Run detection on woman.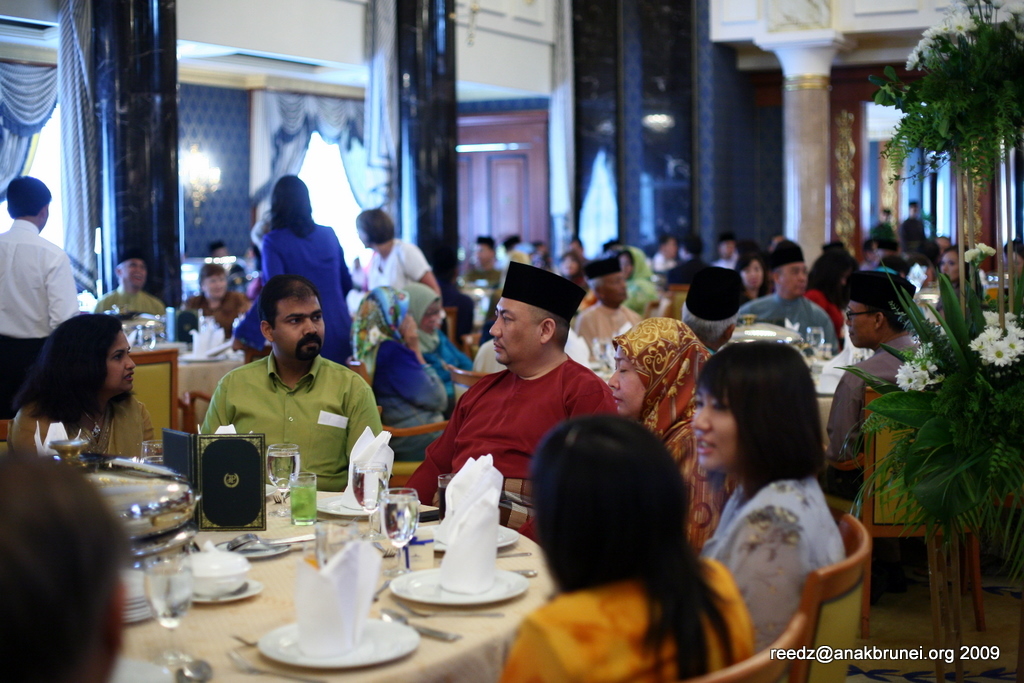
Result: {"x1": 497, "y1": 409, "x2": 769, "y2": 682}.
